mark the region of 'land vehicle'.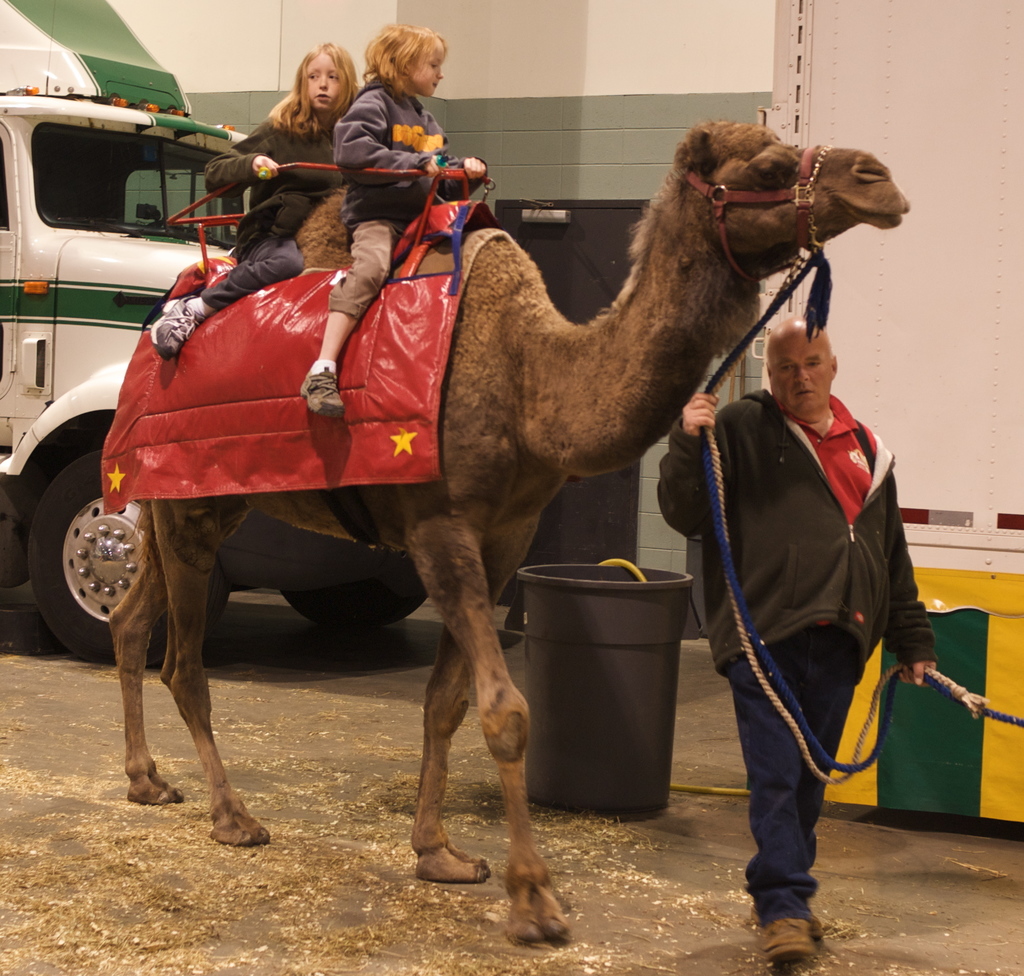
Region: {"x1": 21, "y1": 57, "x2": 379, "y2": 518}.
